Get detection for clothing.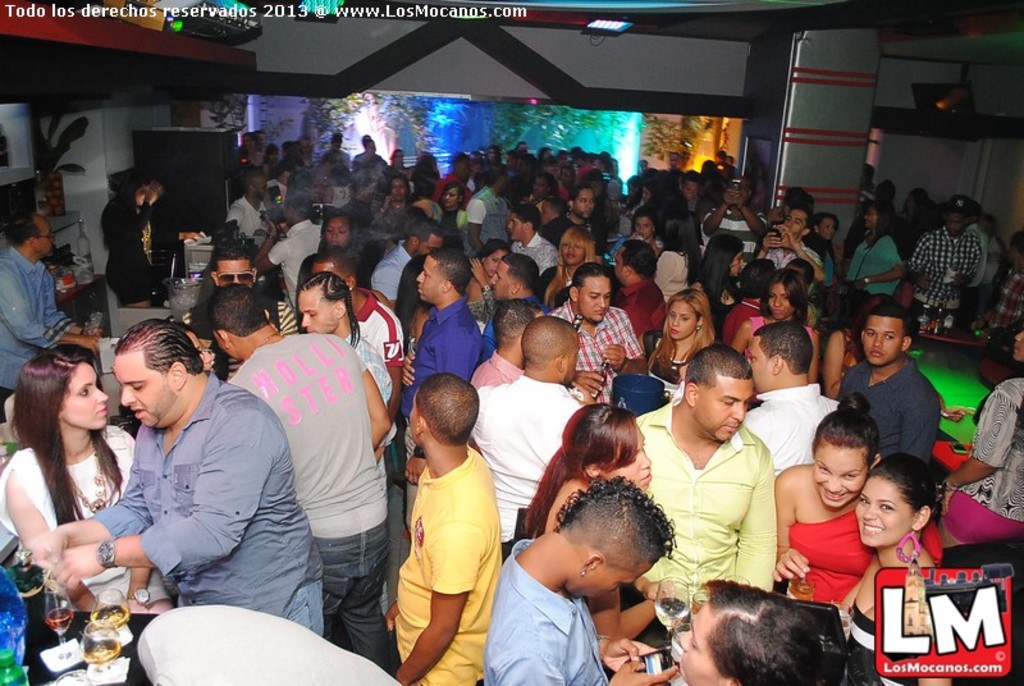
Detection: <region>986, 265, 1023, 333</region>.
